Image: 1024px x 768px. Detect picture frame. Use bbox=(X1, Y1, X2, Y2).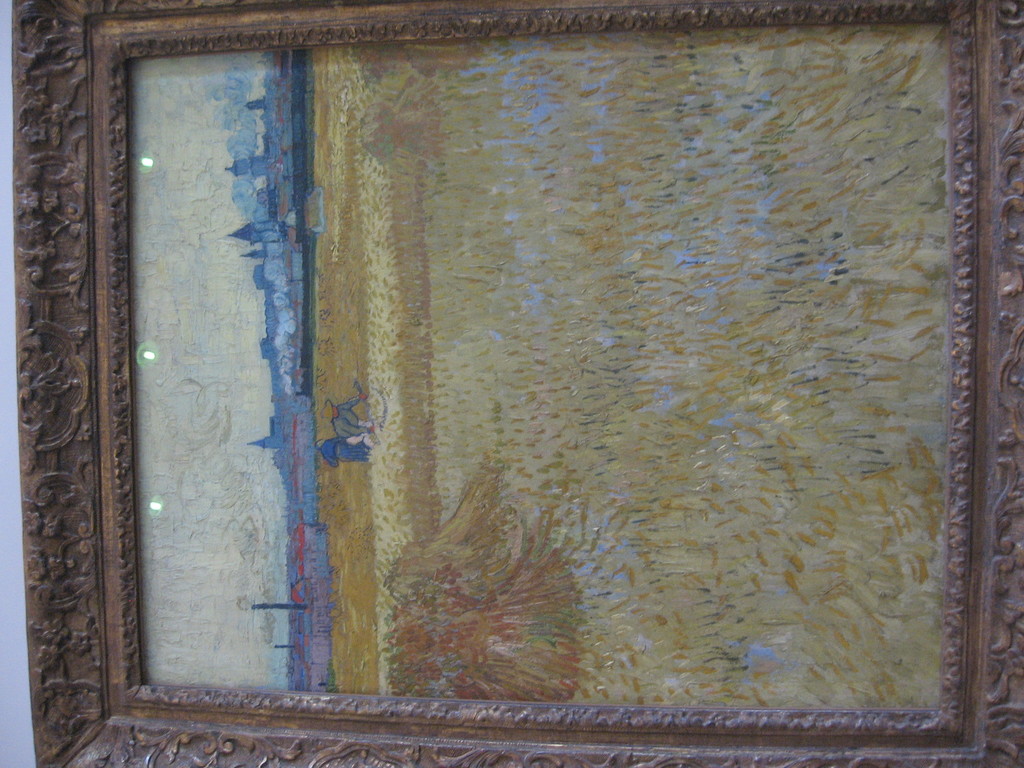
bbox=(38, 7, 1008, 767).
